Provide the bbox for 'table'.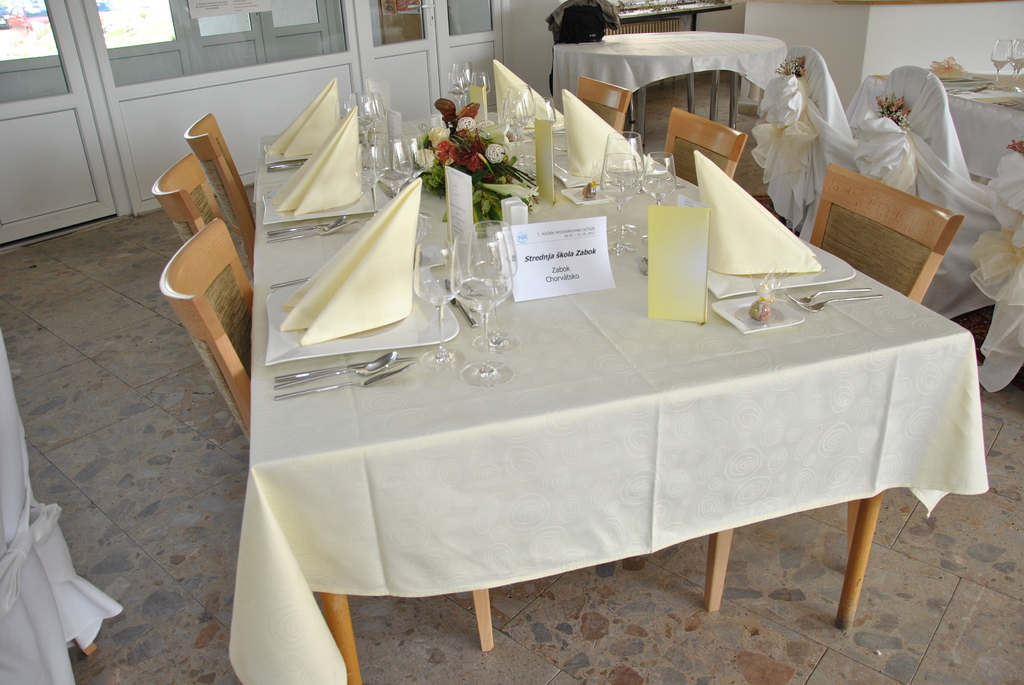
206,86,996,684.
